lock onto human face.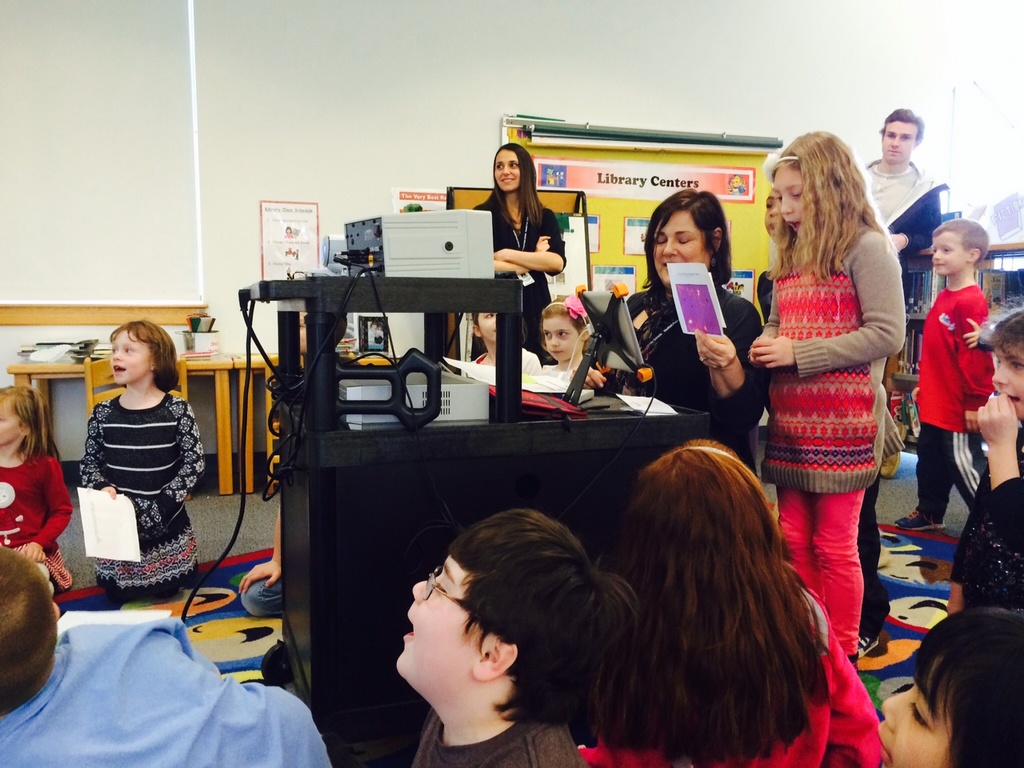
Locked: locate(993, 347, 1023, 419).
